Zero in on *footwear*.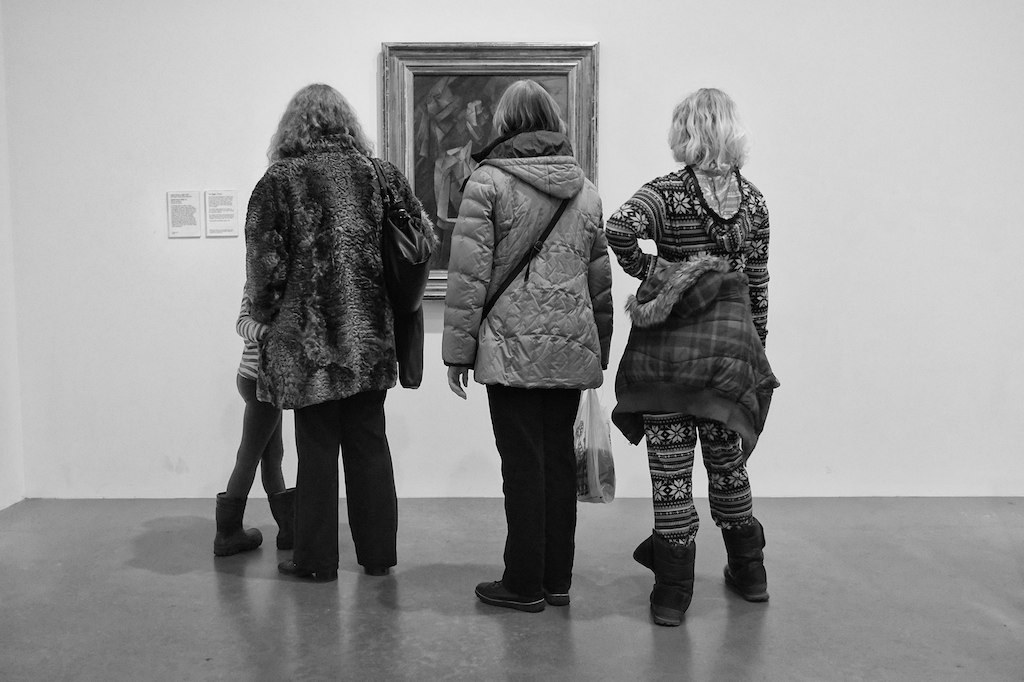
Zeroed in: <box>211,487,267,559</box>.
